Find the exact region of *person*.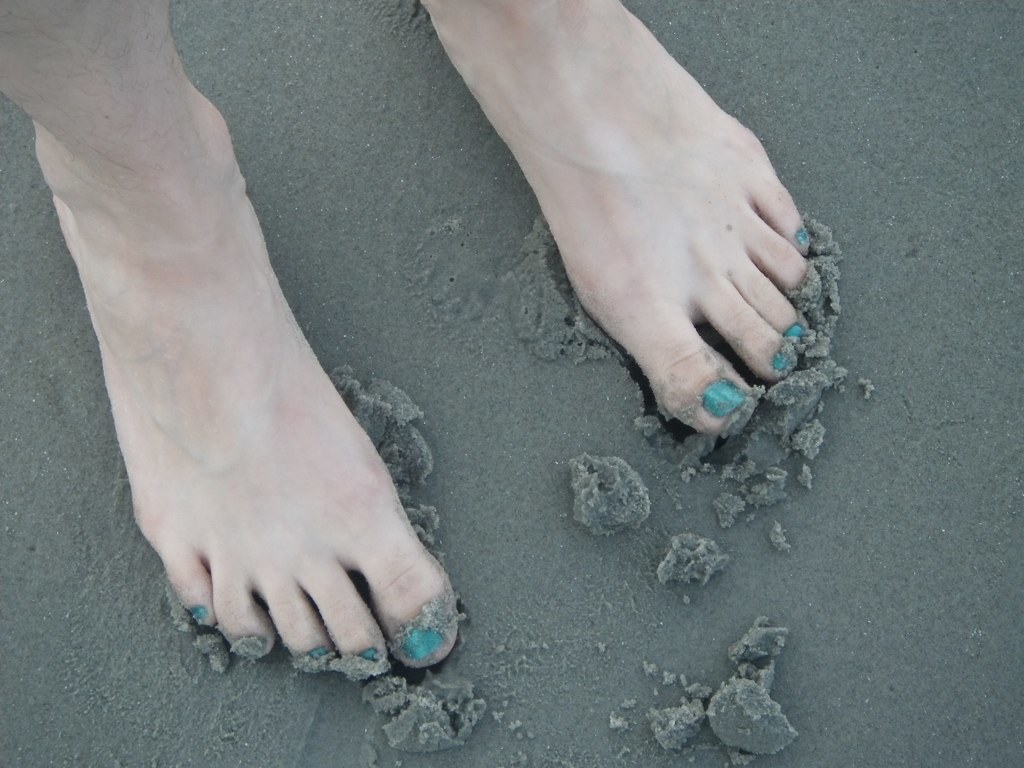
Exact region: (left=0, top=0, right=829, bottom=689).
